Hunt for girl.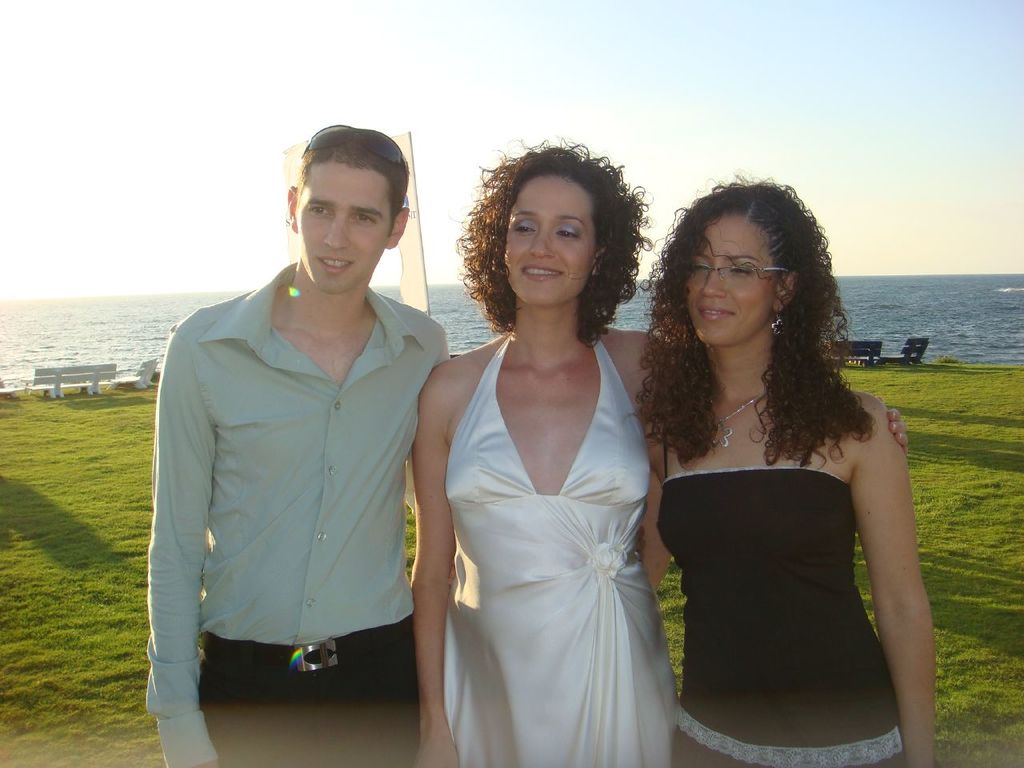
Hunted down at BBox(447, 170, 935, 767).
